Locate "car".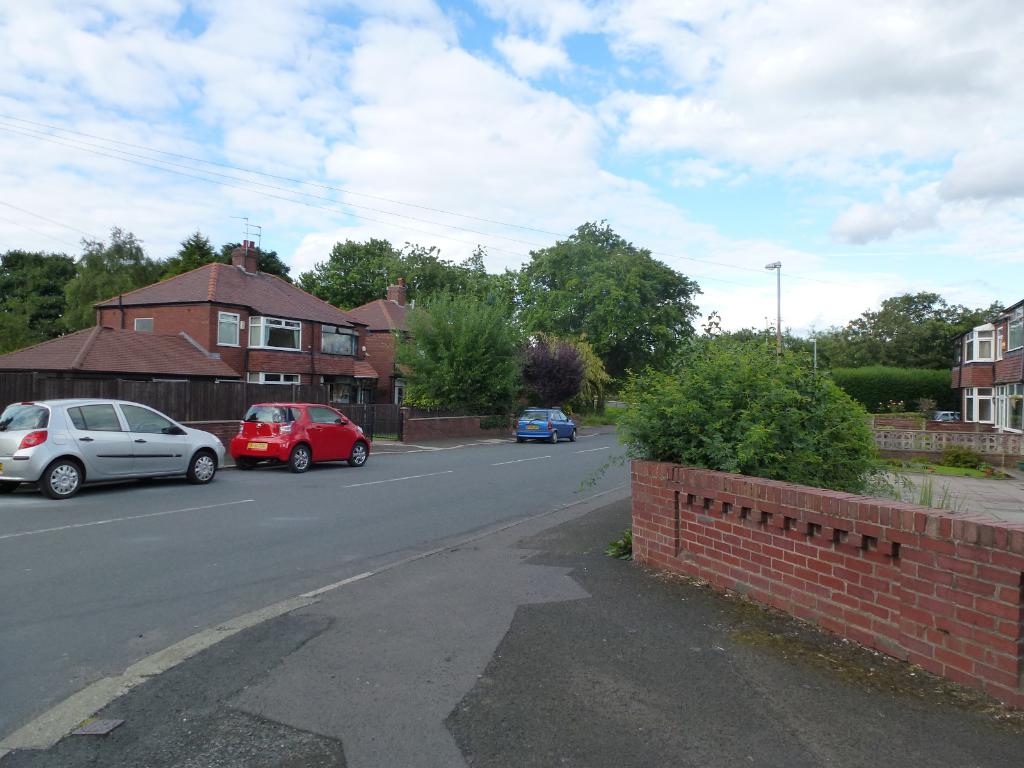
Bounding box: [x1=933, y1=412, x2=963, y2=420].
